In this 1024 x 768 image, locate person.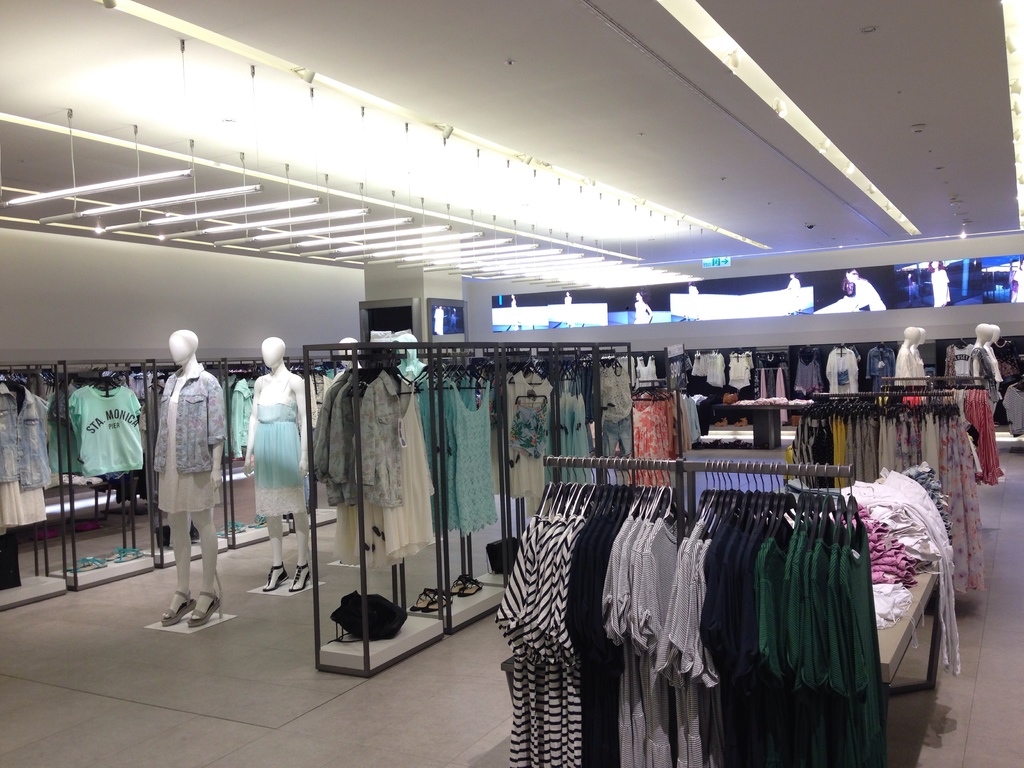
Bounding box: select_region(957, 312, 998, 478).
